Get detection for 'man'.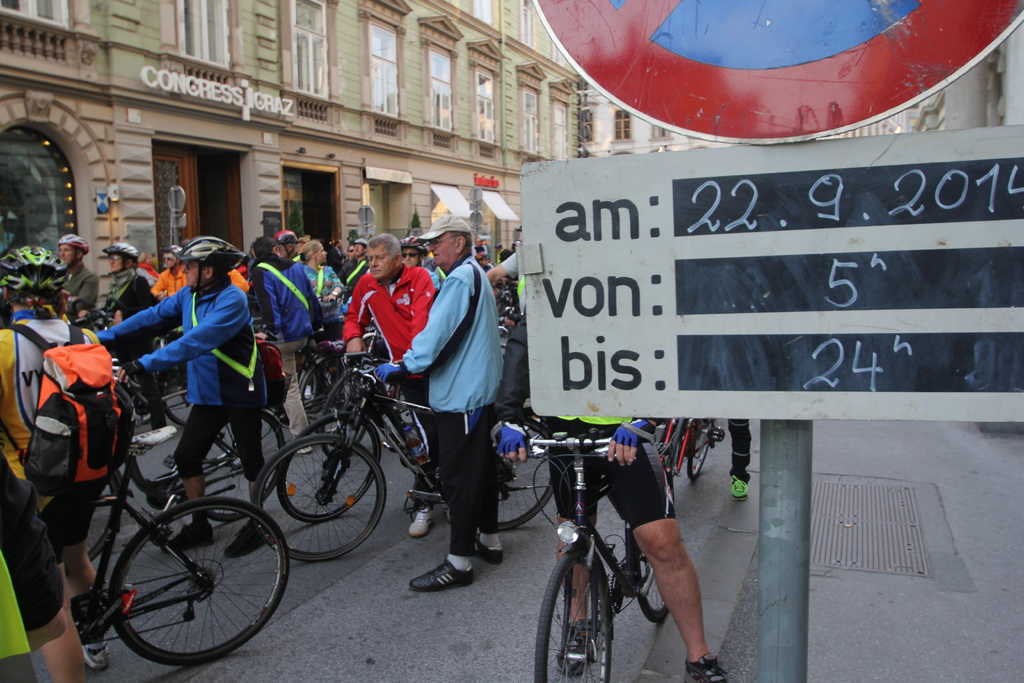
Detection: <region>95, 239, 271, 561</region>.
